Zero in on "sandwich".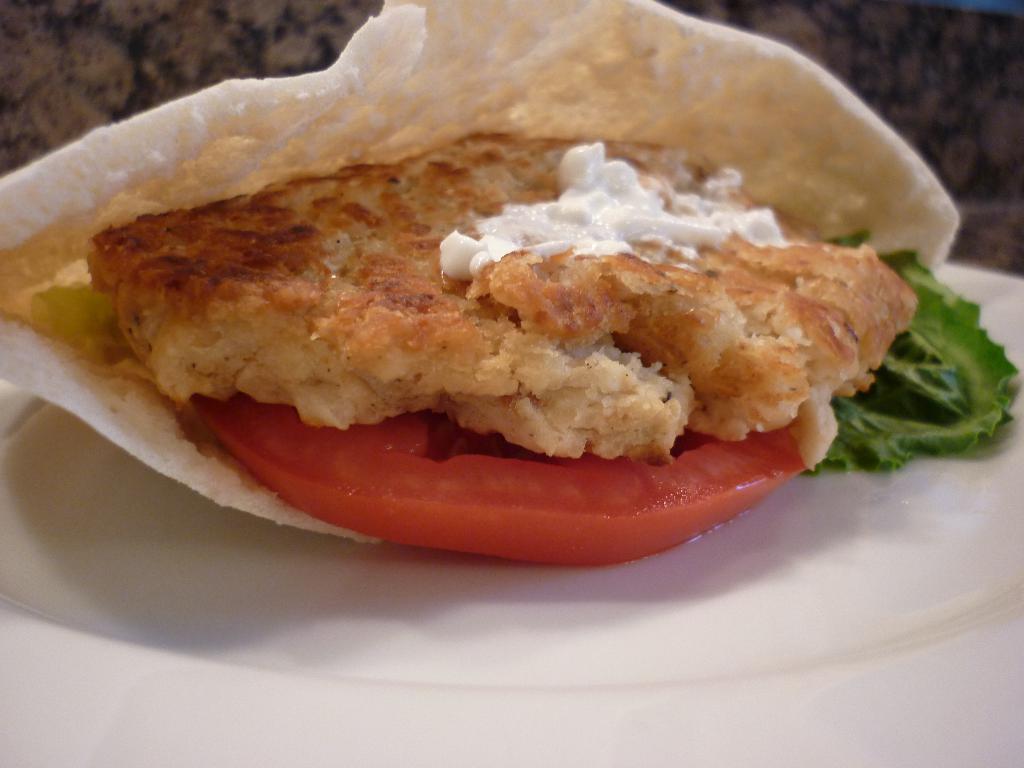
Zeroed in: box=[0, 0, 1016, 576].
